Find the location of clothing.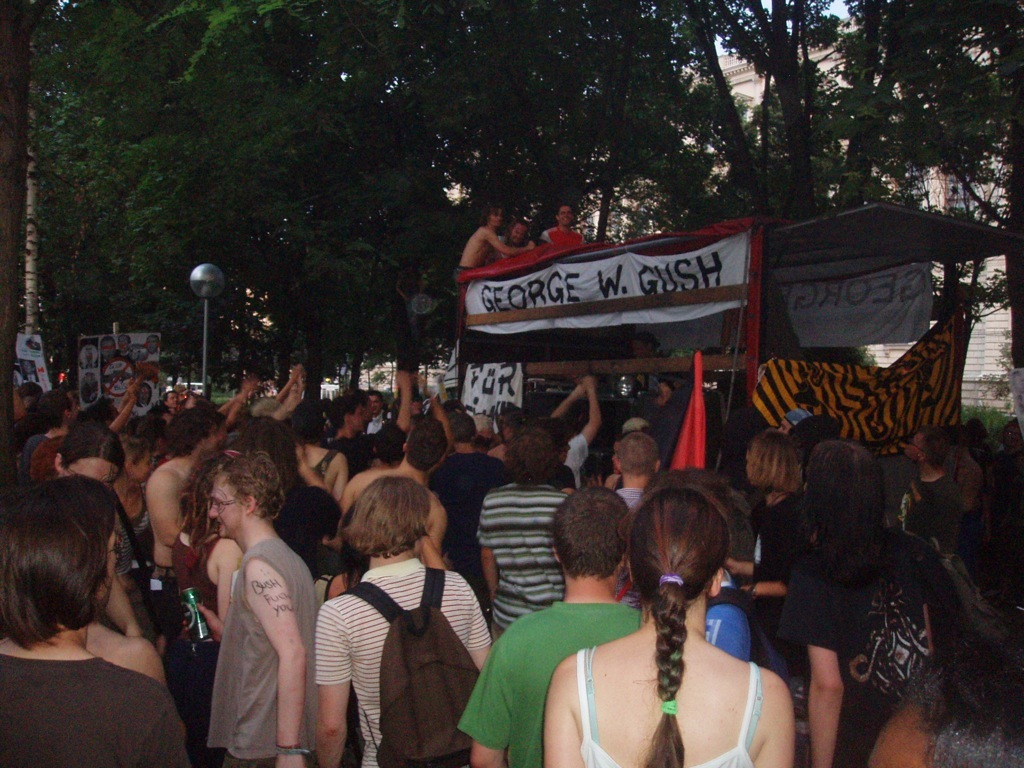
Location: select_region(452, 262, 477, 289).
